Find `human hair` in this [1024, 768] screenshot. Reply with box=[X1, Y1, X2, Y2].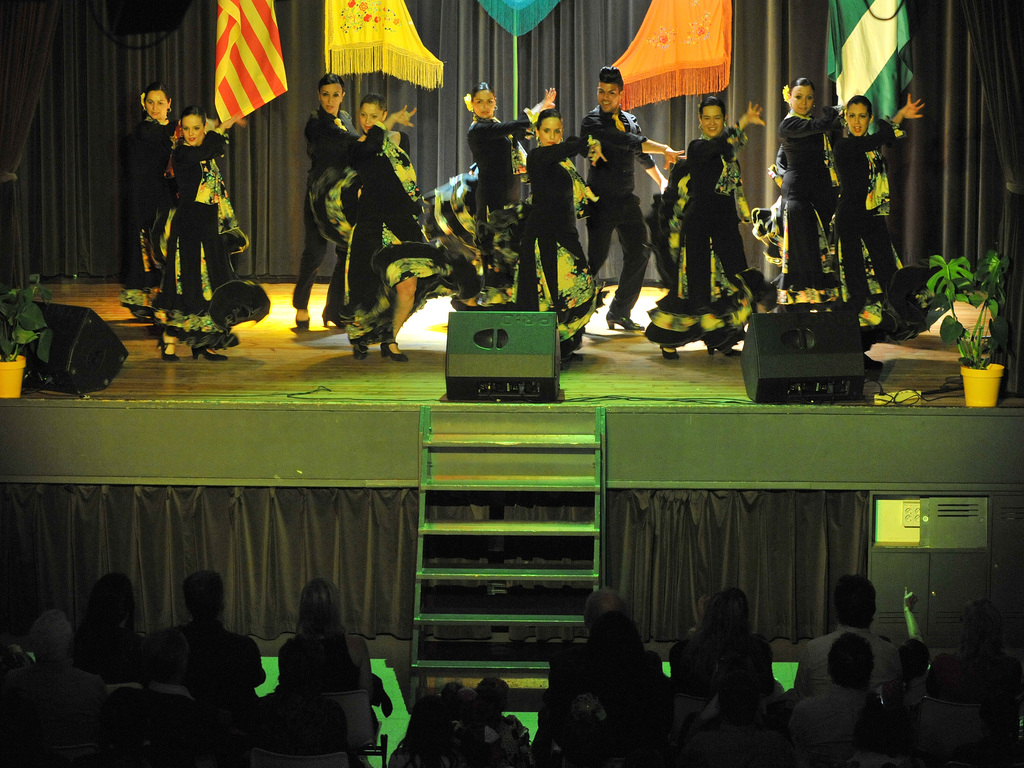
box=[584, 588, 630, 634].
